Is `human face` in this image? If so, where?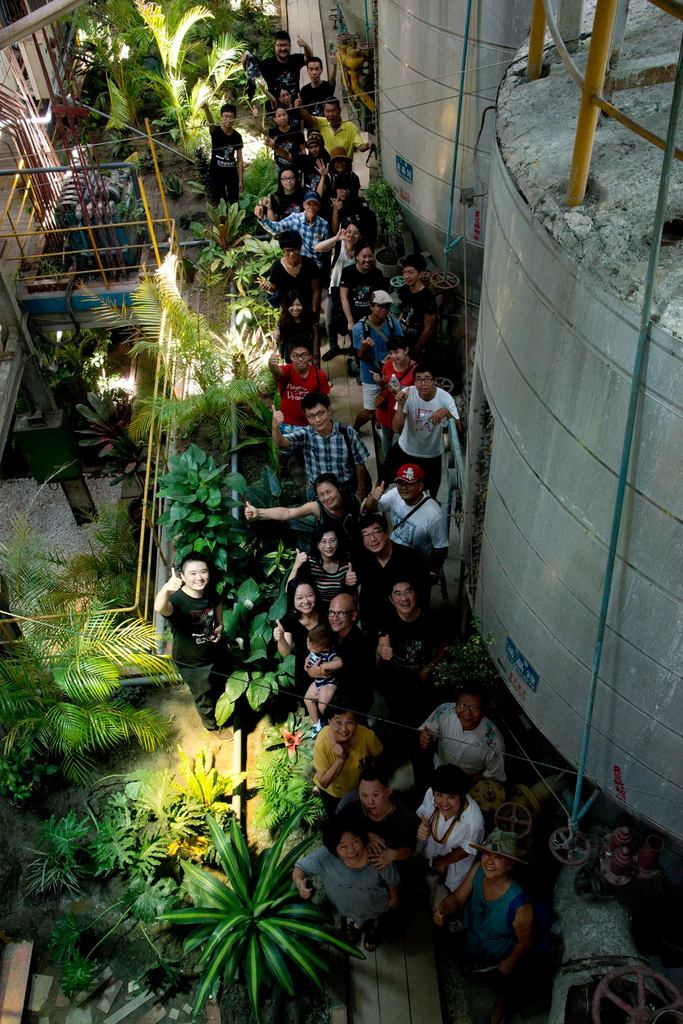
Yes, at <region>320, 535, 339, 559</region>.
